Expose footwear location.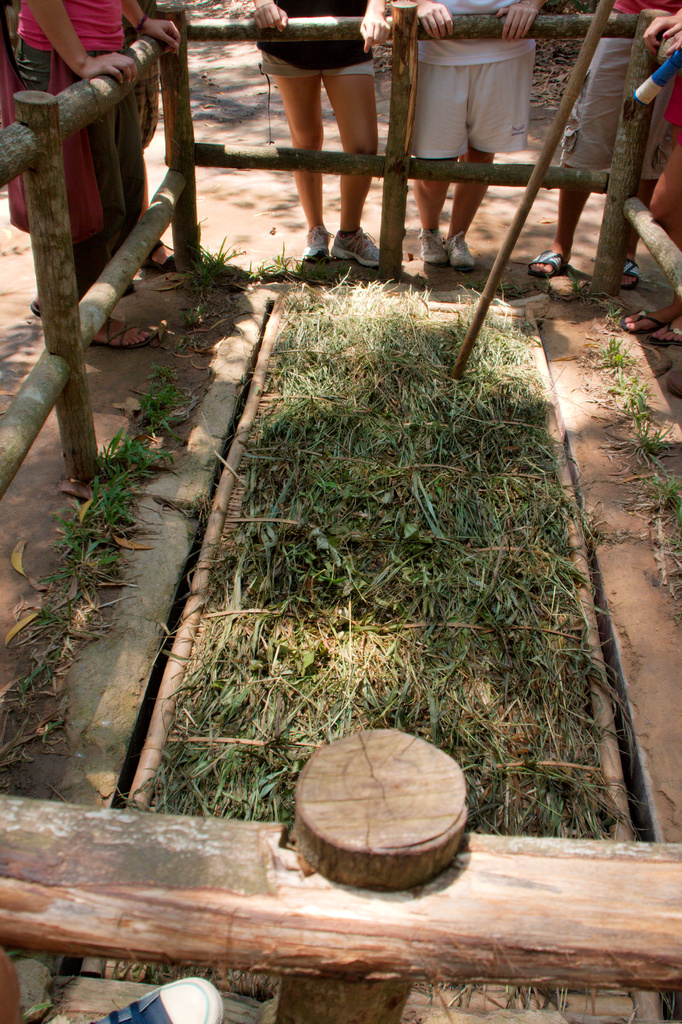
Exposed at select_region(524, 250, 573, 283).
